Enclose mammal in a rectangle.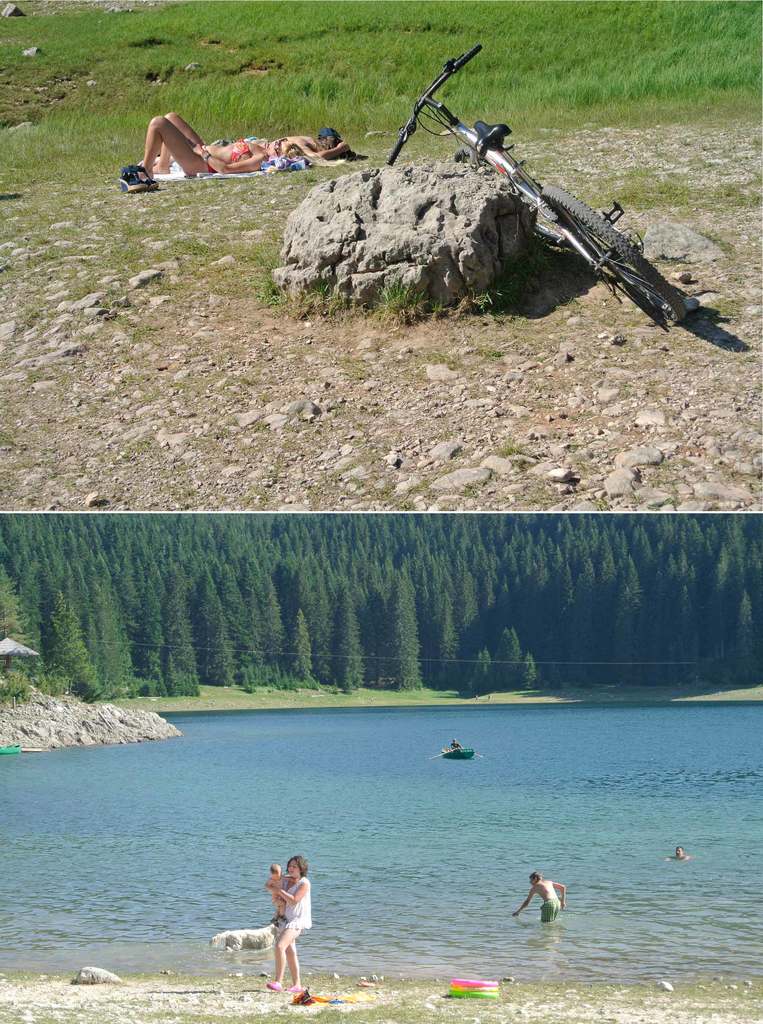
x1=451 y1=736 x2=462 y2=748.
